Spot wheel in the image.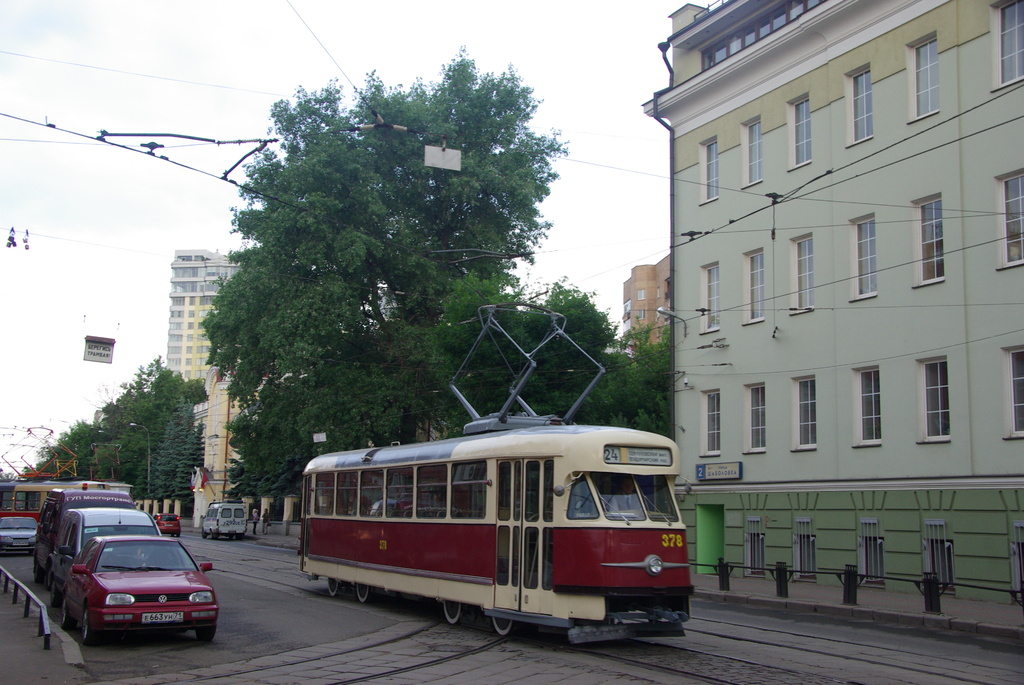
wheel found at 60:602:74:642.
